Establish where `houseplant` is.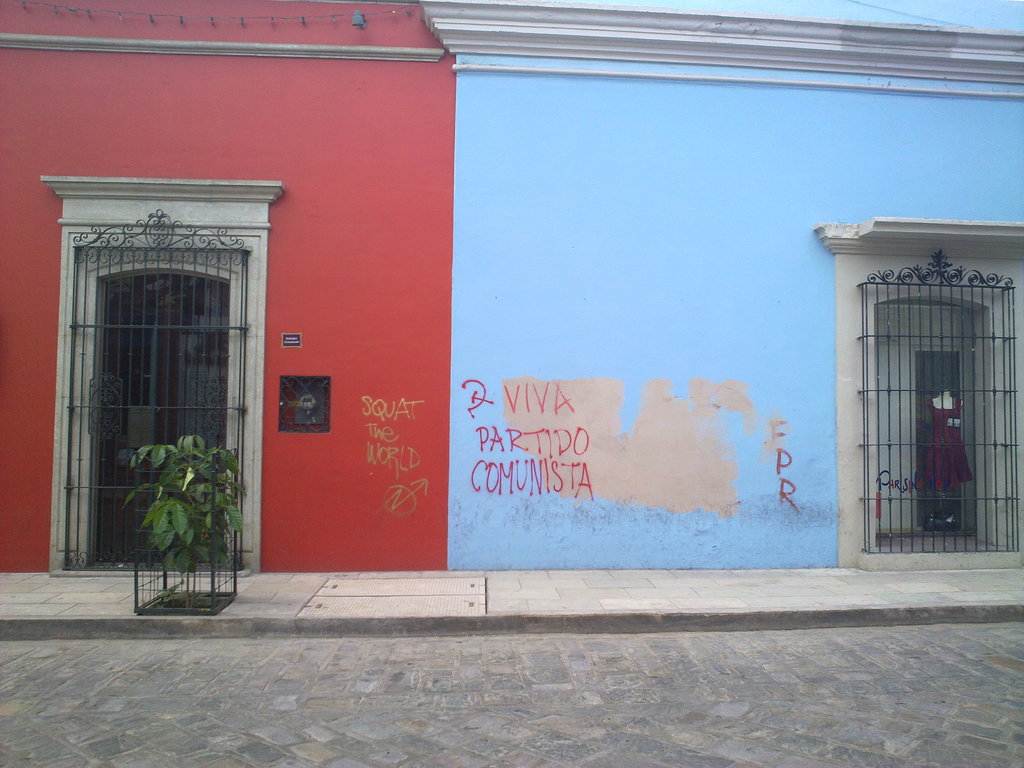
Established at 132 435 246 611.
